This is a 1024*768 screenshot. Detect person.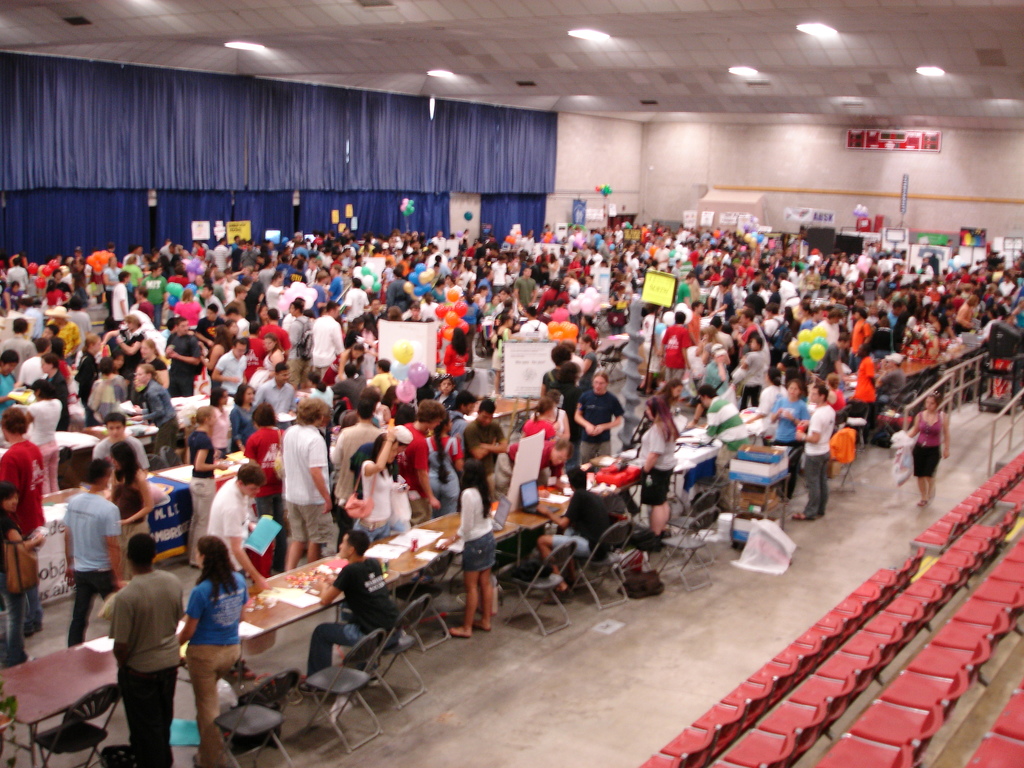
[x1=641, y1=391, x2=678, y2=540].
